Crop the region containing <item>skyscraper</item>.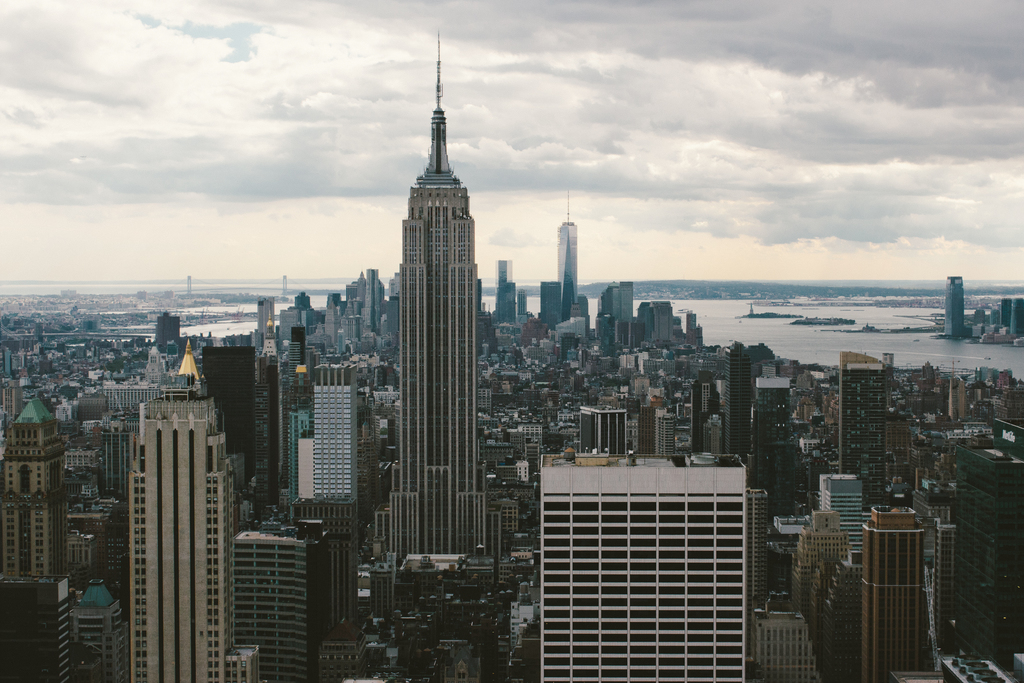
Crop region: locate(272, 343, 318, 498).
